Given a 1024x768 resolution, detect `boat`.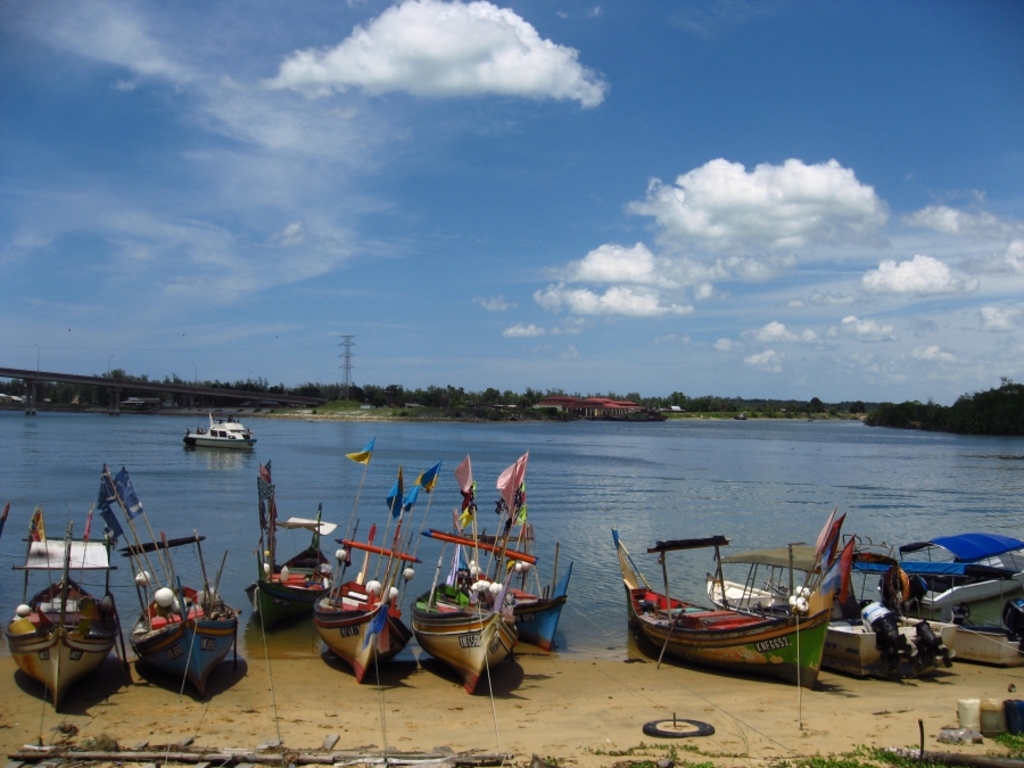
<box>246,502,330,635</box>.
